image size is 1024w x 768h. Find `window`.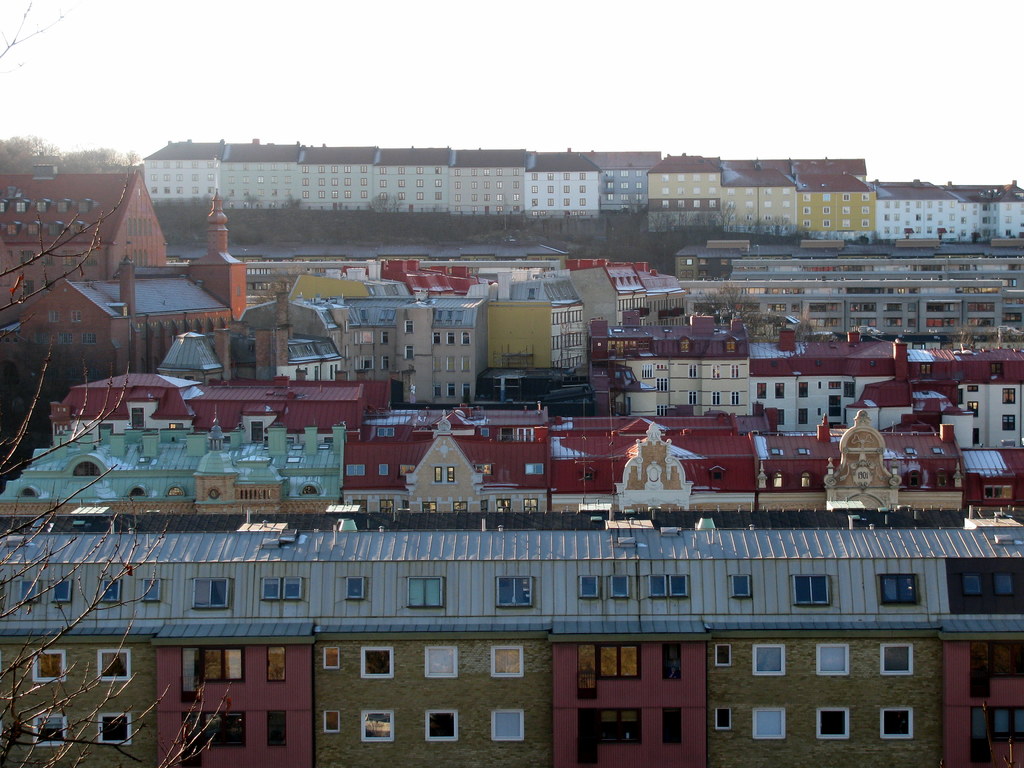
Rect(54, 580, 70, 604).
